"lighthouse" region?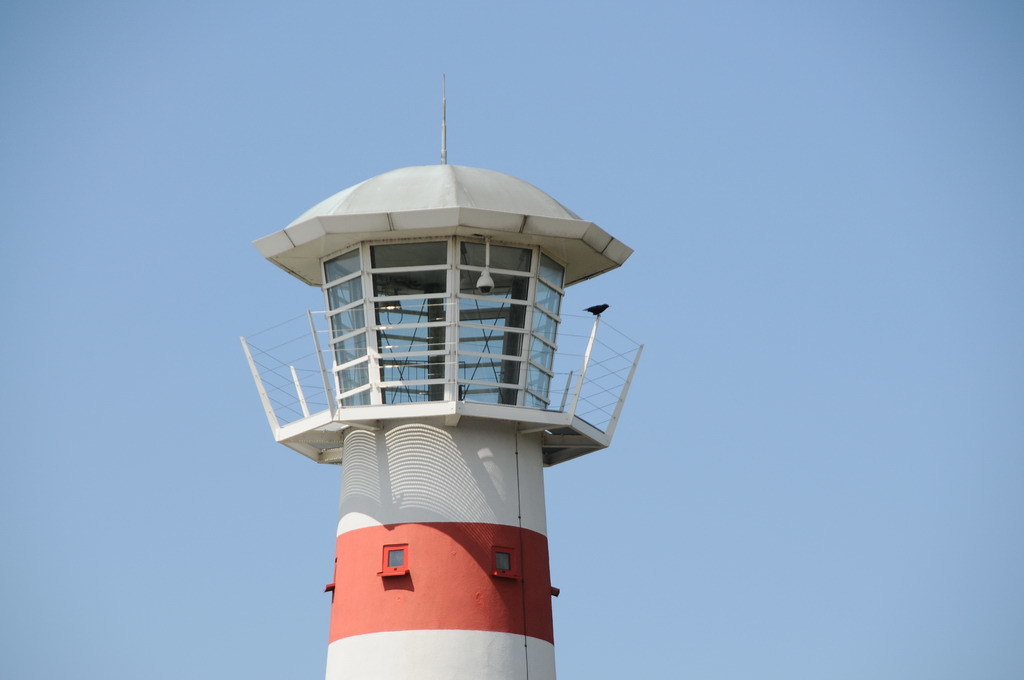
bbox=[196, 108, 651, 609]
